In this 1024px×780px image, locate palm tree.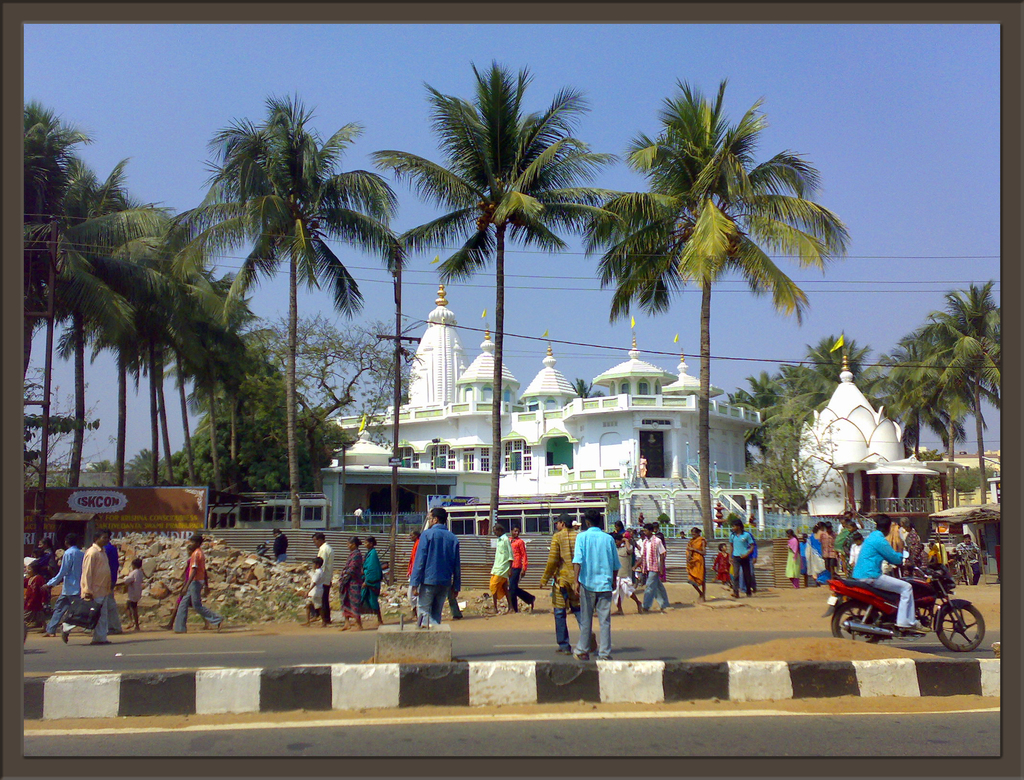
Bounding box: [909,312,943,456].
